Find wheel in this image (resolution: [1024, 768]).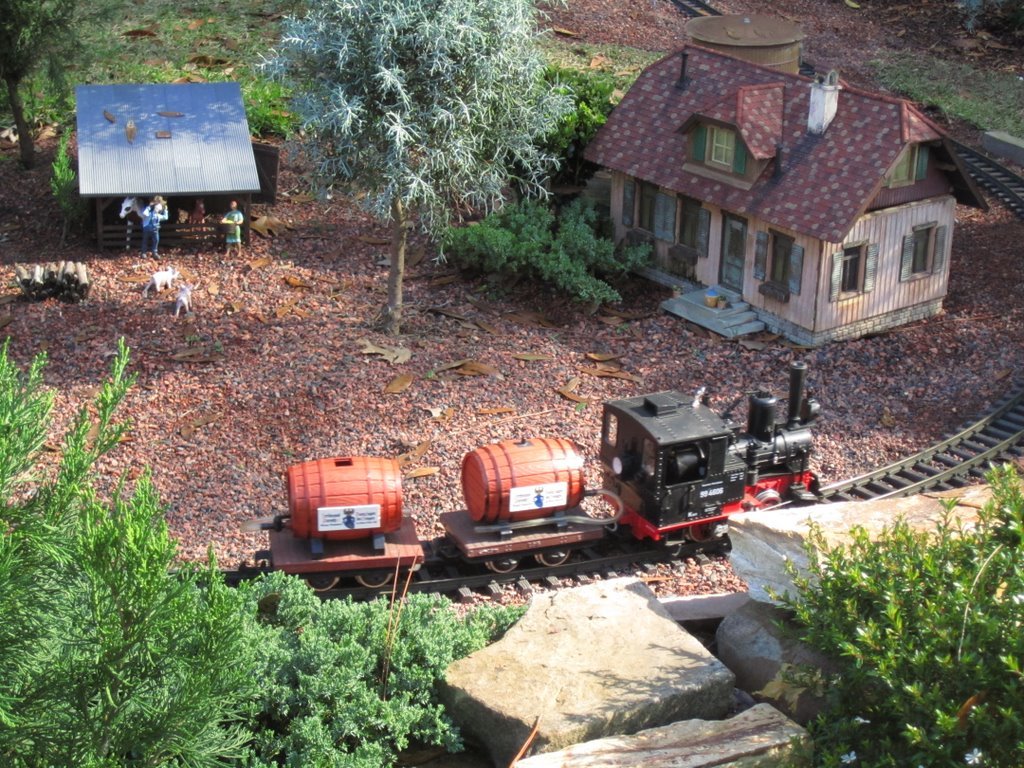
bbox=(480, 555, 528, 578).
